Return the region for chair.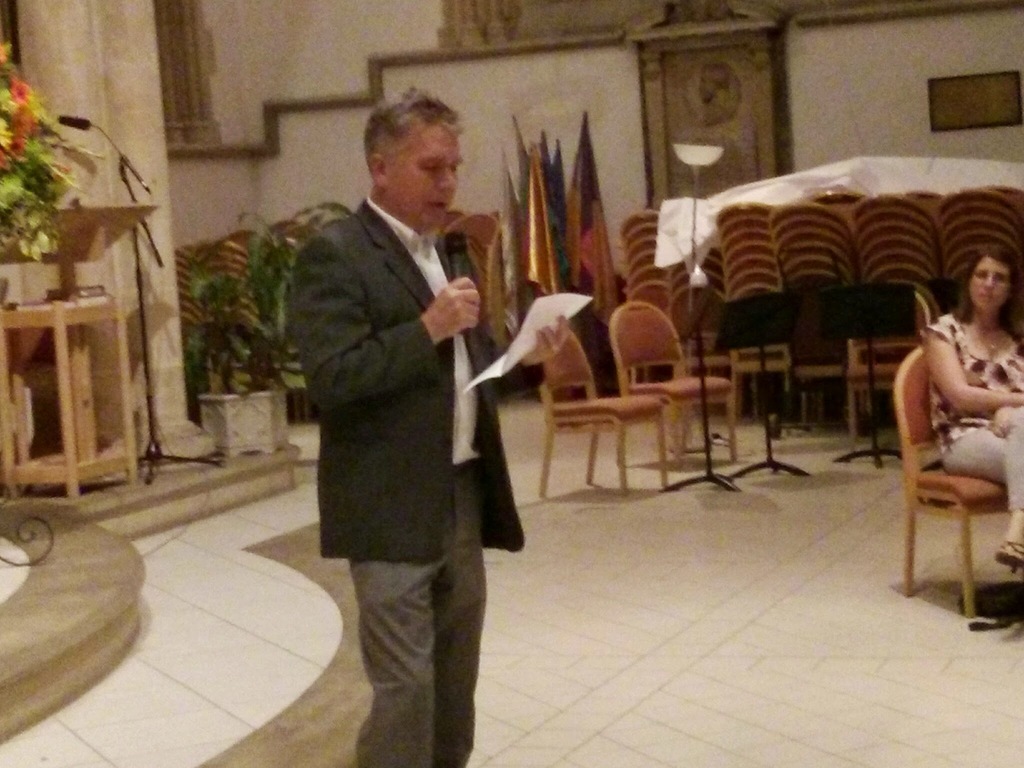
rect(536, 324, 671, 492).
